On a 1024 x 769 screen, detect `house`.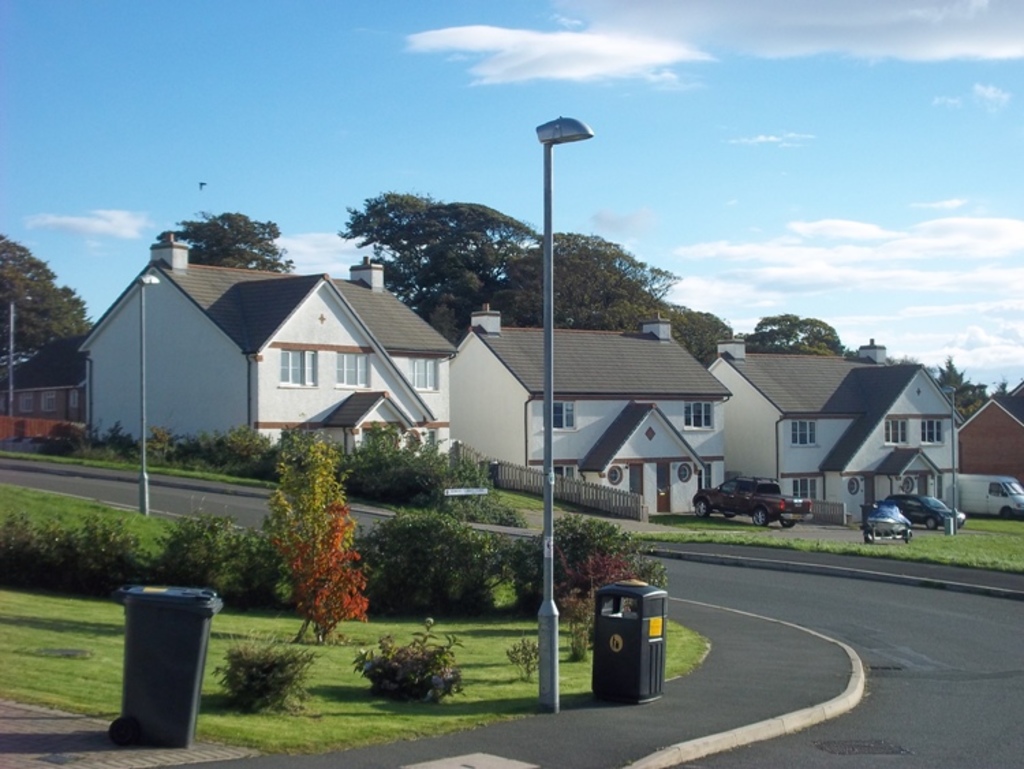
953 395 1023 488.
